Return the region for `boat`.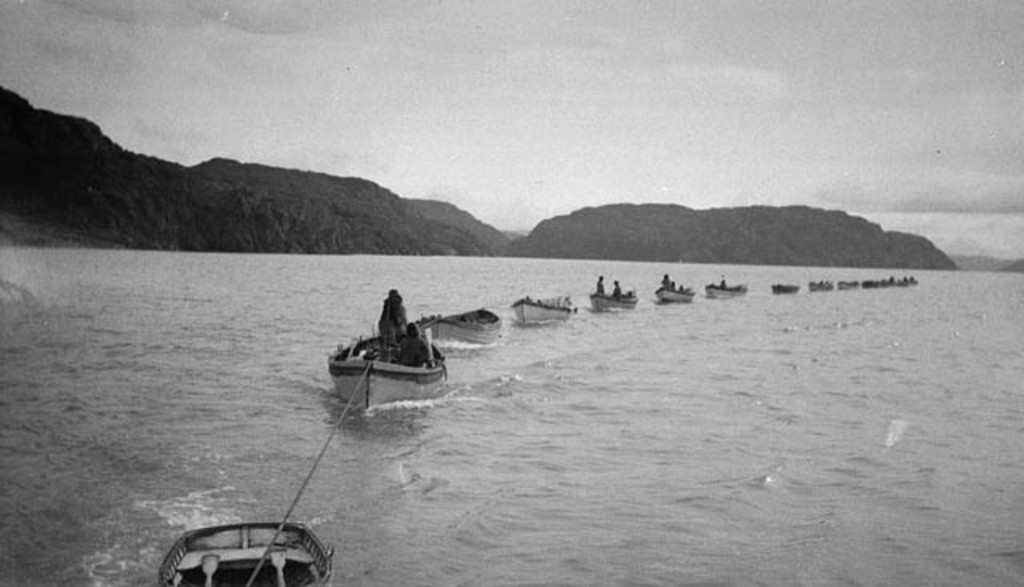
l=160, t=517, r=330, b=585.
